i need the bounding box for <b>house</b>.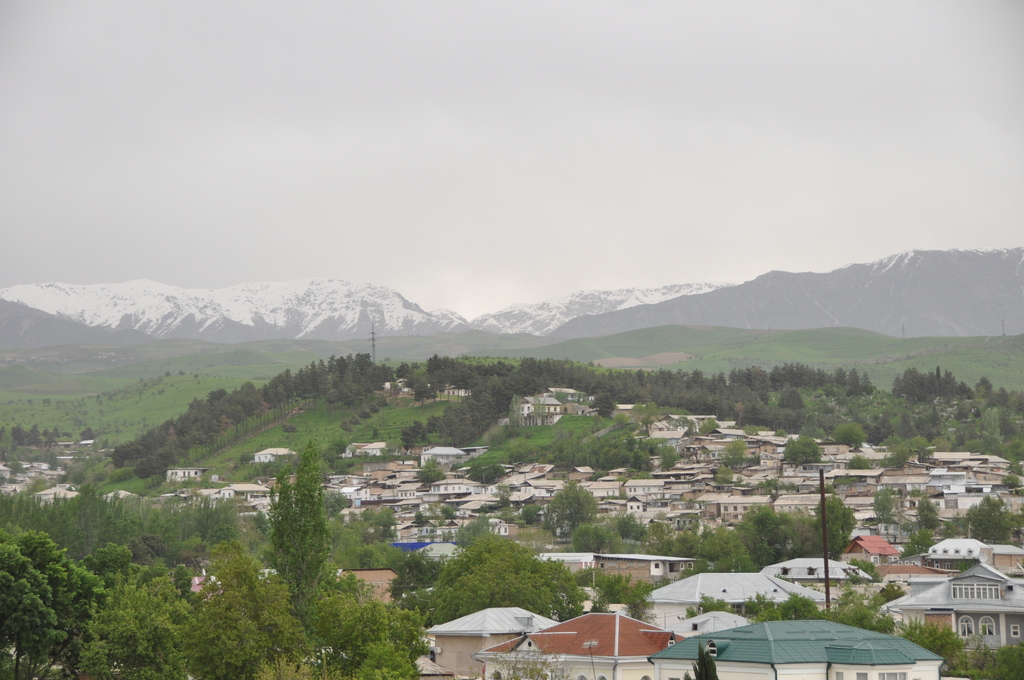
Here it is: bbox=(749, 550, 861, 590).
